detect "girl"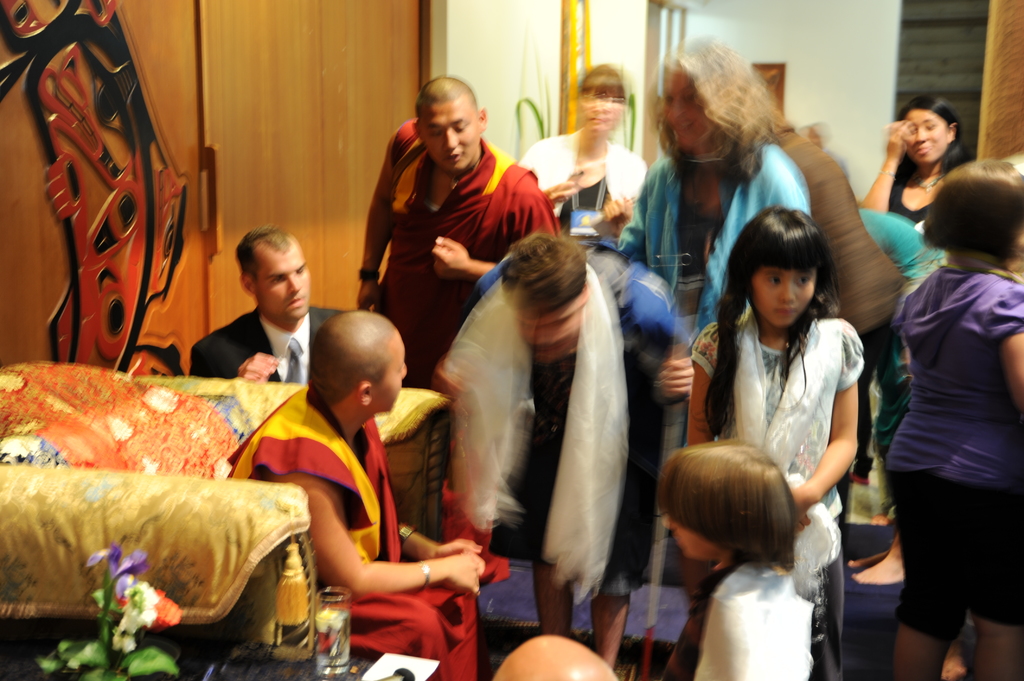
box(885, 157, 1023, 680)
